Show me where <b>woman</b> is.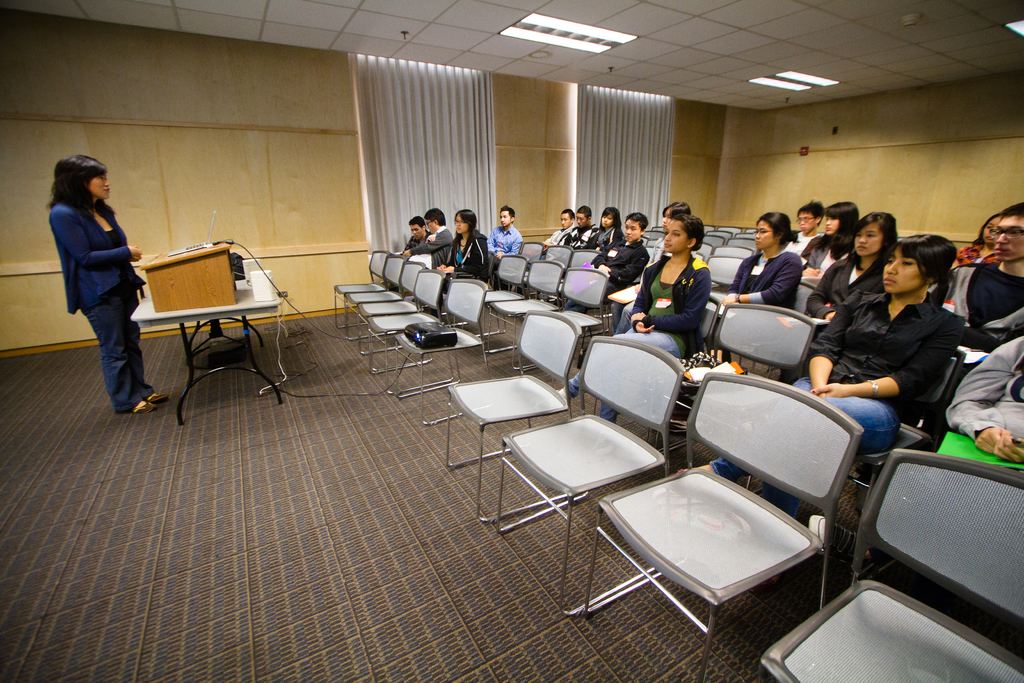
<b>woman</b> is at crop(35, 134, 145, 422).
